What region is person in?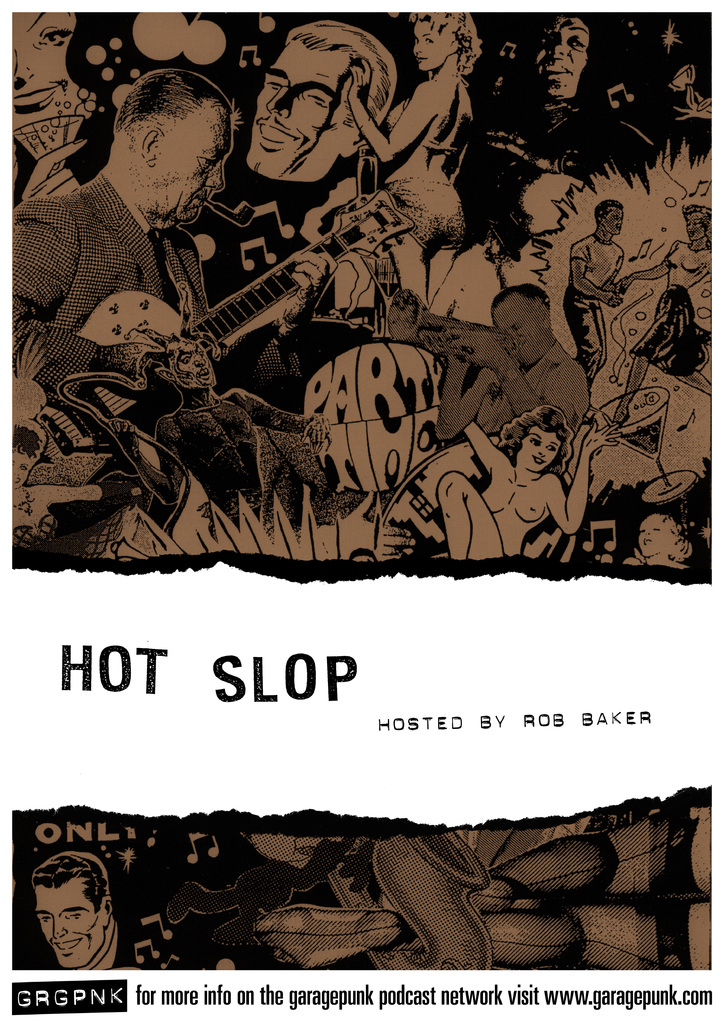
(38,846,125,981).
